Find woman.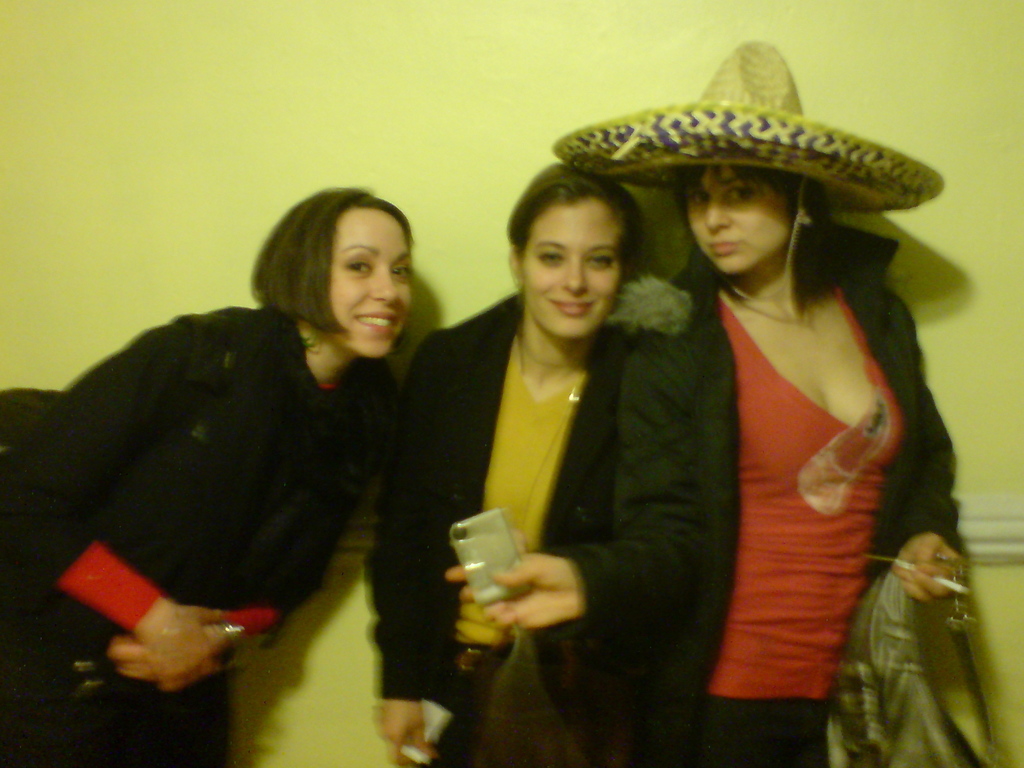
x1=0 y1=183 x2=415 y2=767.
